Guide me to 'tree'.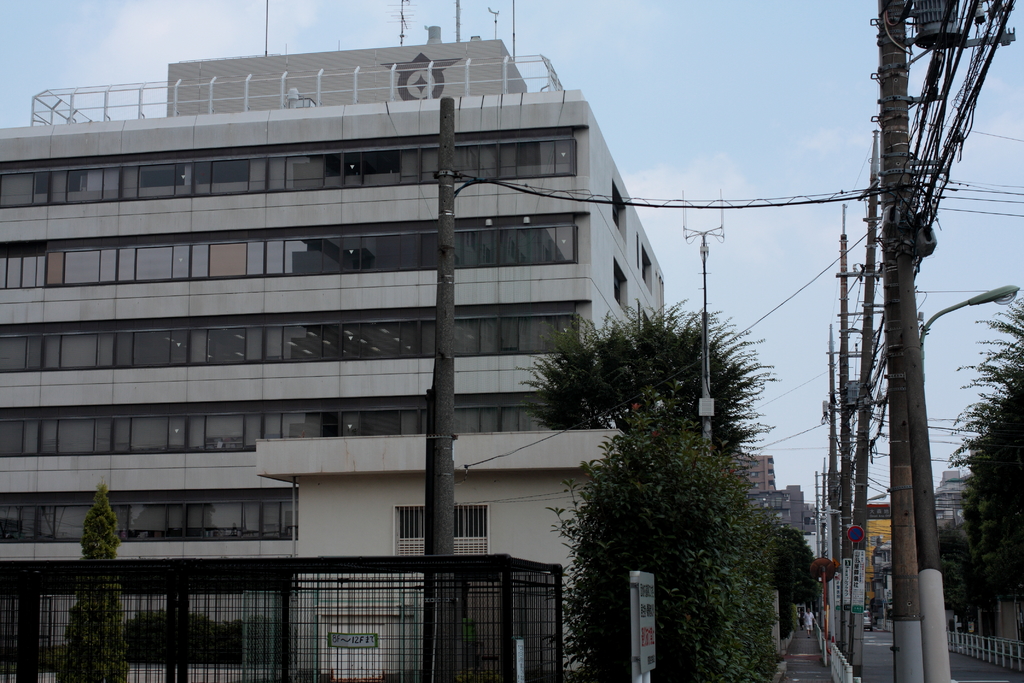
Guidance: locate(513, 297, 771, 458).
